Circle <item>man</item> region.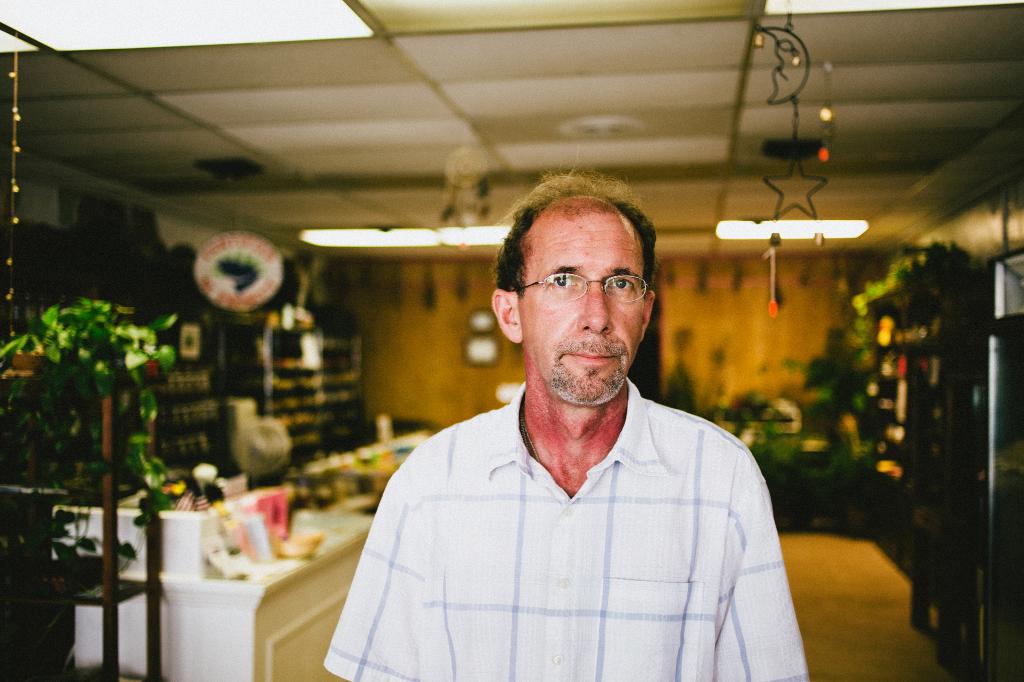
Region: [x1=340, y1=191, x2=805, y2=663].
